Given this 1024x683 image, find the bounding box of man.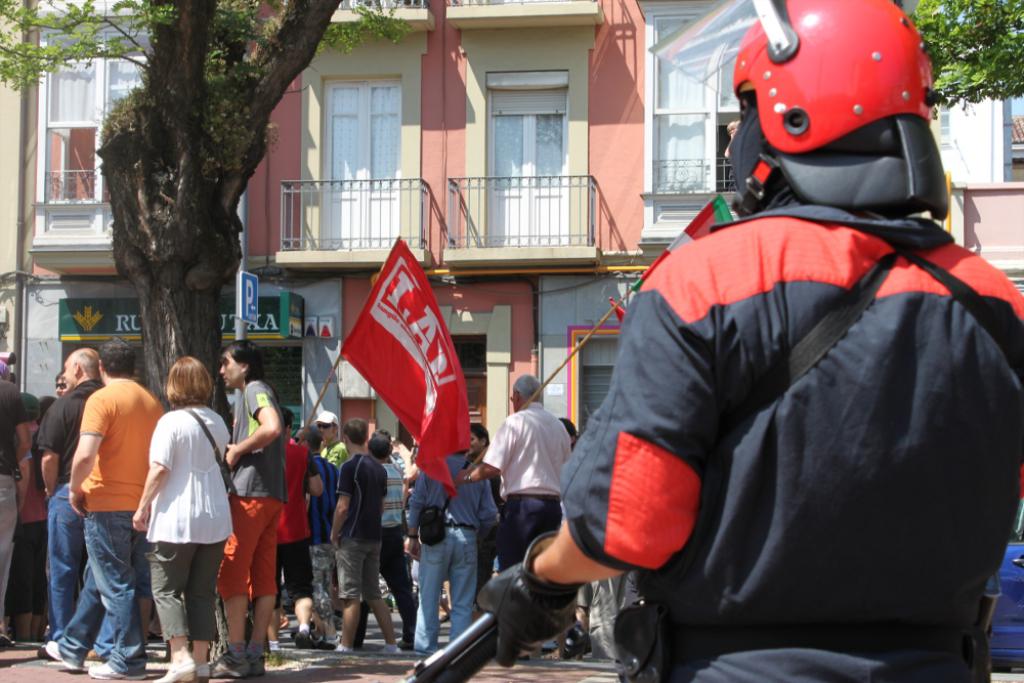
454, 378, 579, 602.
